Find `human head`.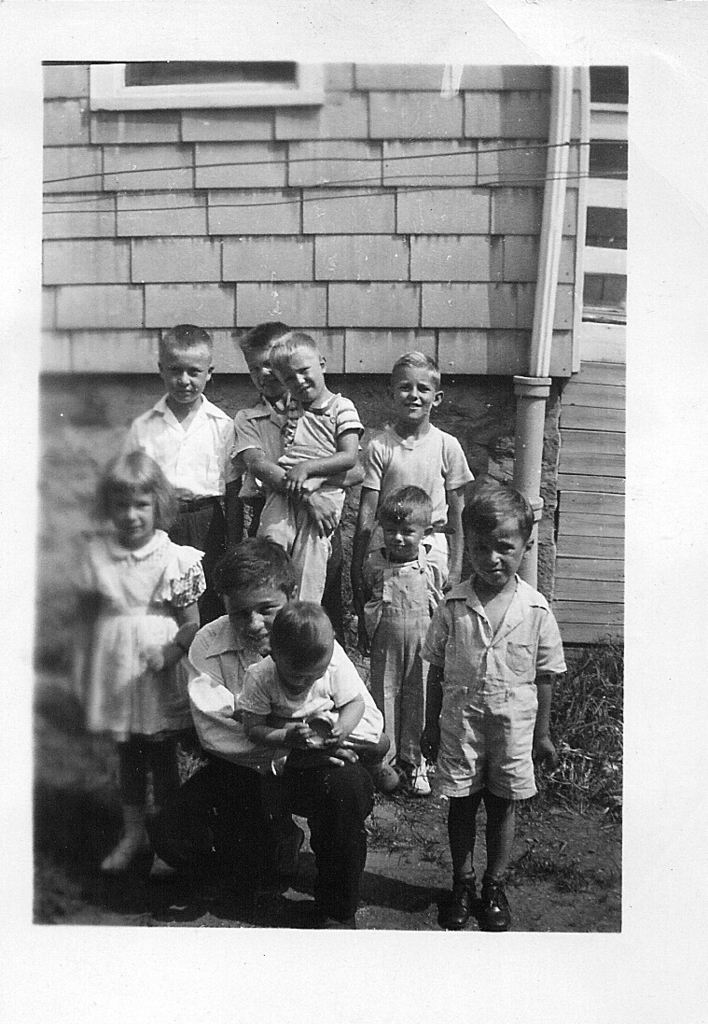
<region>244, 320, 286, 398</region>.
